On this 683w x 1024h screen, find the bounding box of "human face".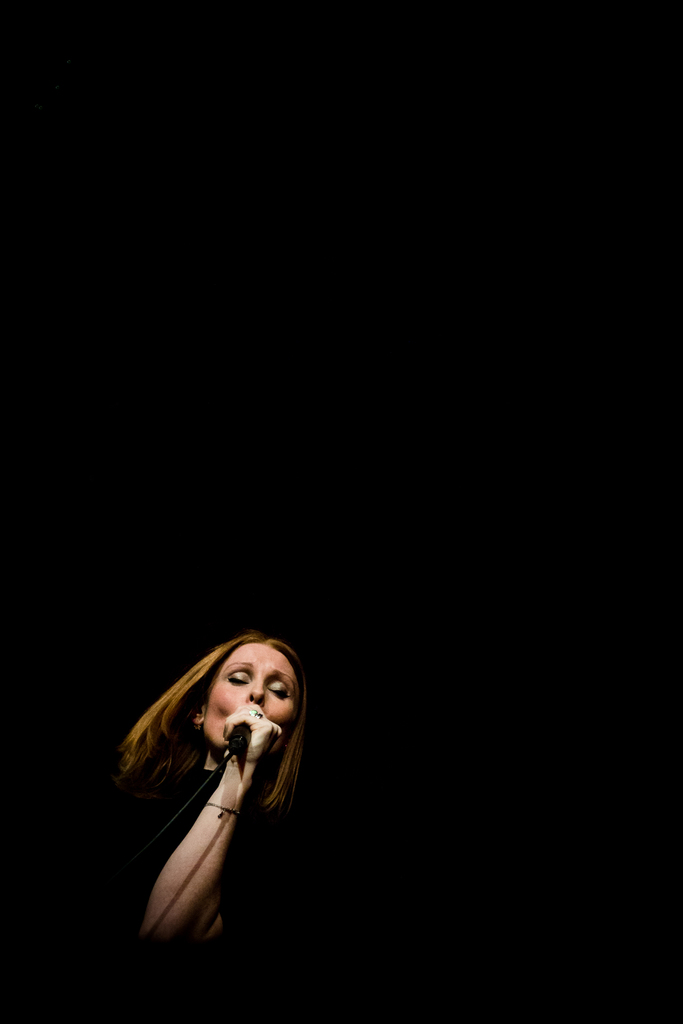
Bounding box: (x1=210, y1=644, x2=290, y2=748).
